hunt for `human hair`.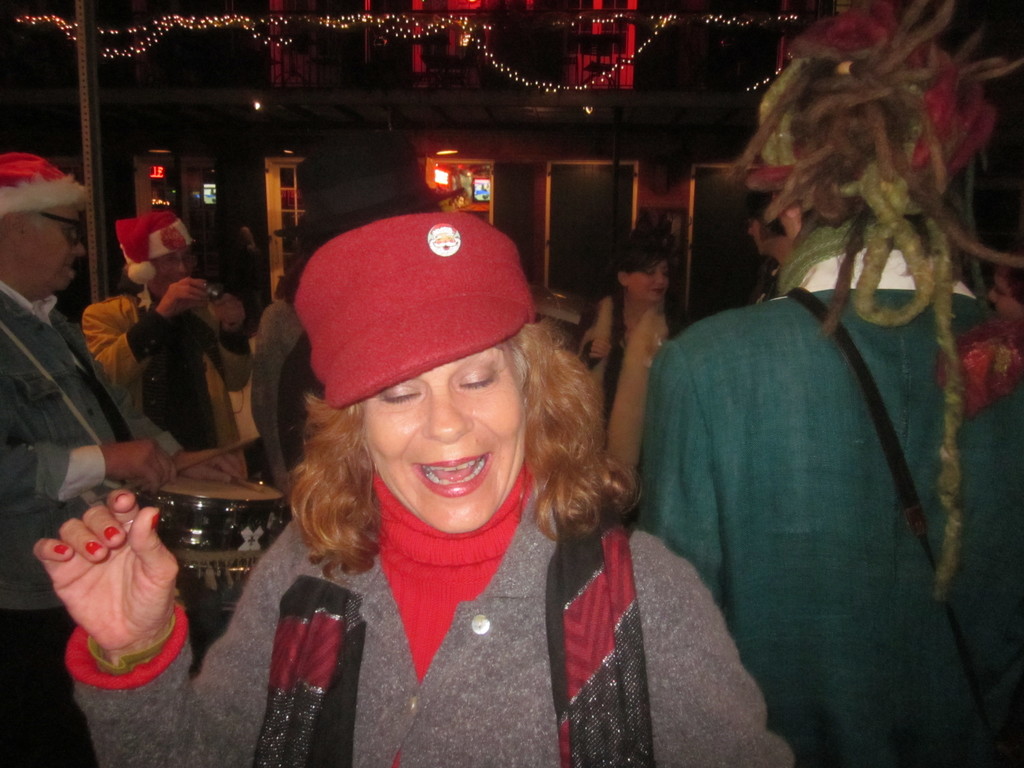
Hunted down at select_region(289, 392, 383, 574).
